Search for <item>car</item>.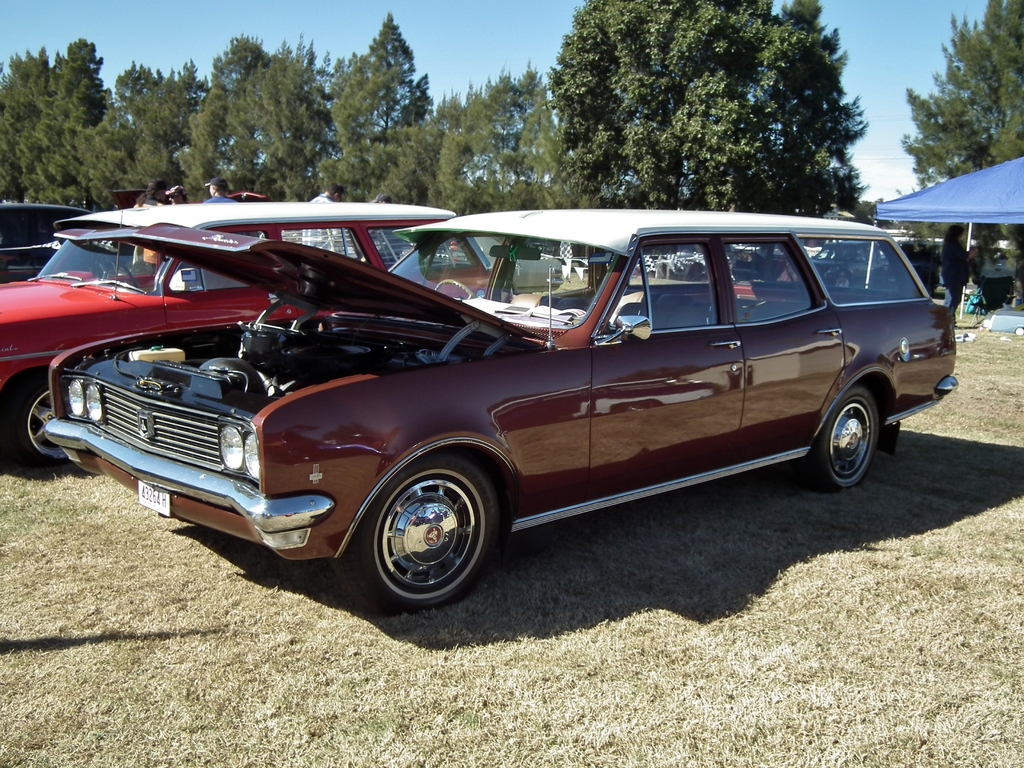
Found at select_region(0, 188, 499, 463).
